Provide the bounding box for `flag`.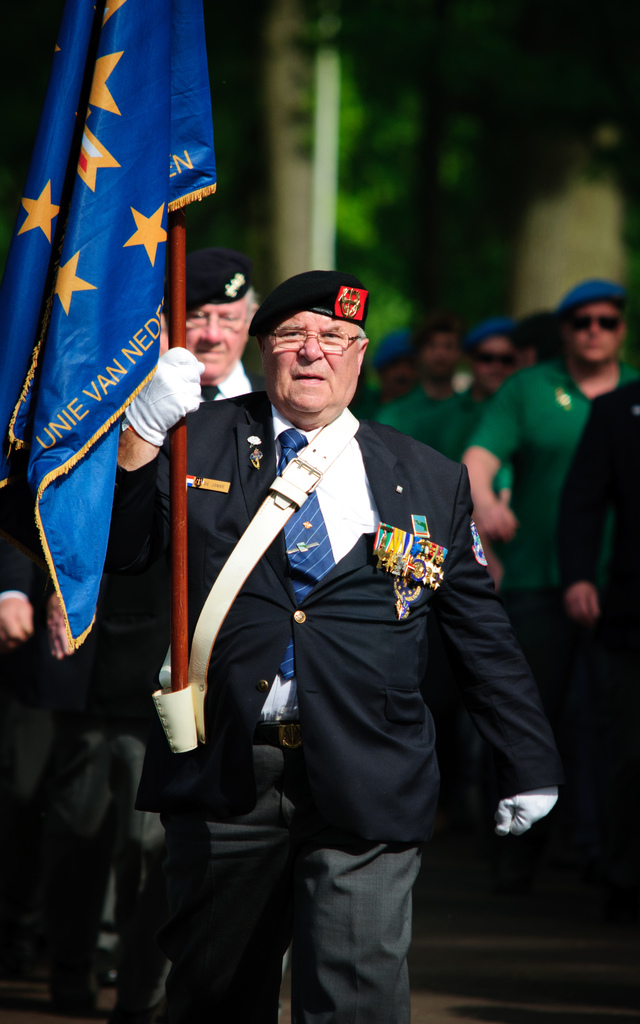
38,20,222,534.
